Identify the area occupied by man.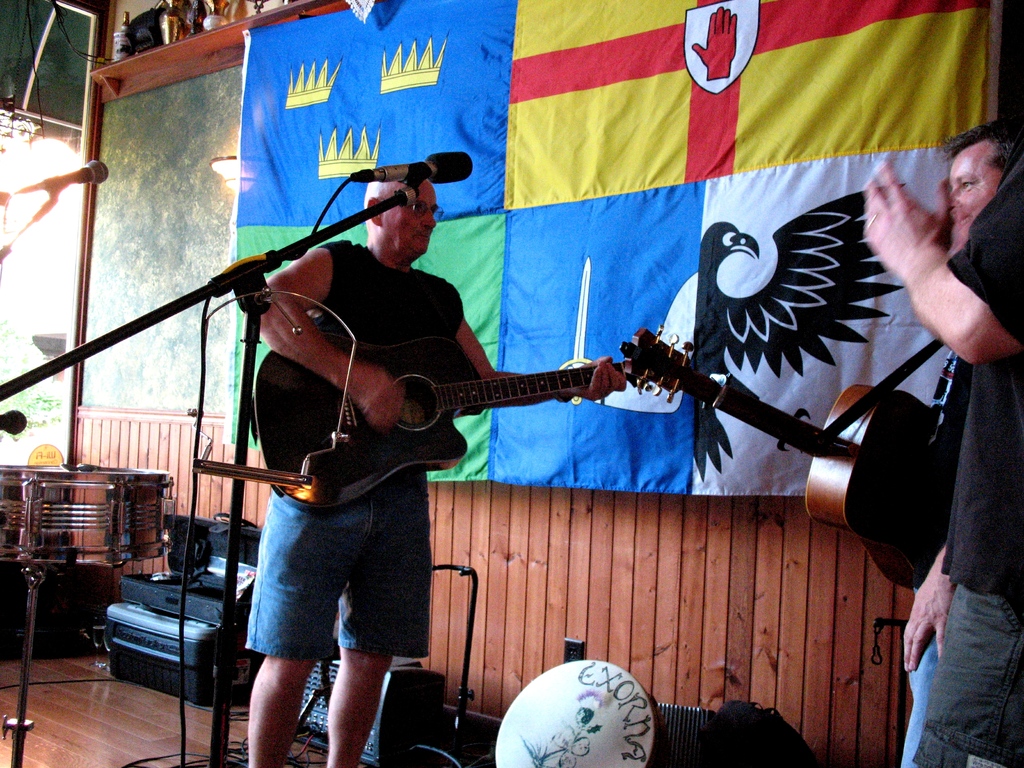
Area: [900, 120, 1023, 767].
